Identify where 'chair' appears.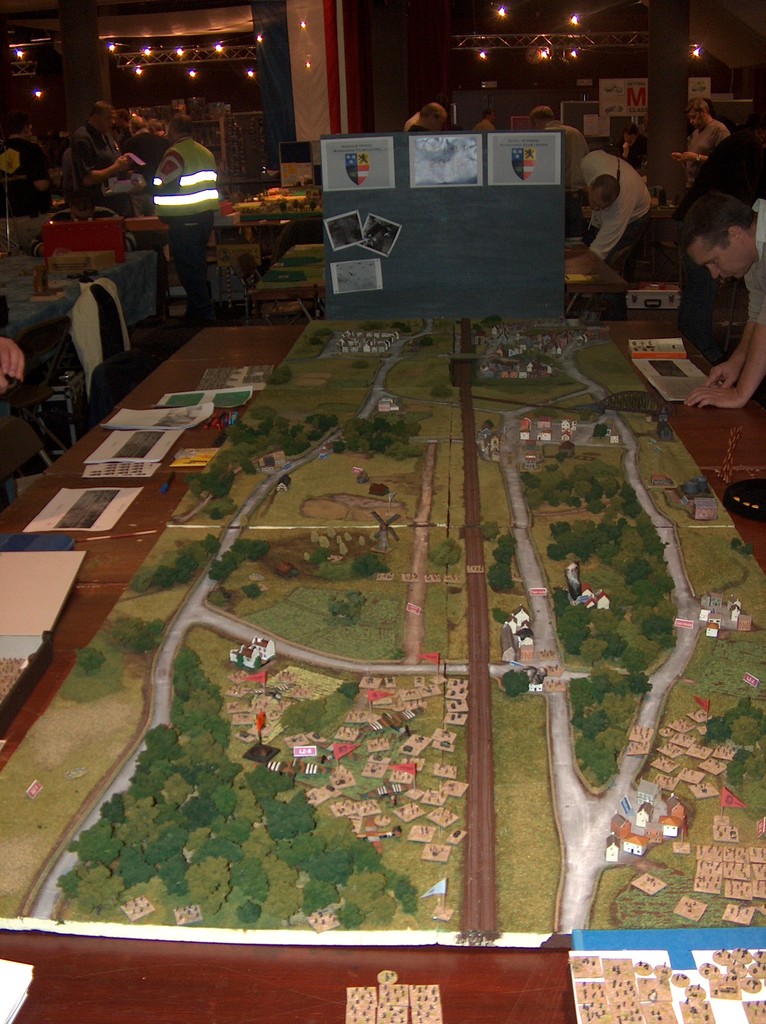
Appears at bbox(226, 253, 320, 323).
